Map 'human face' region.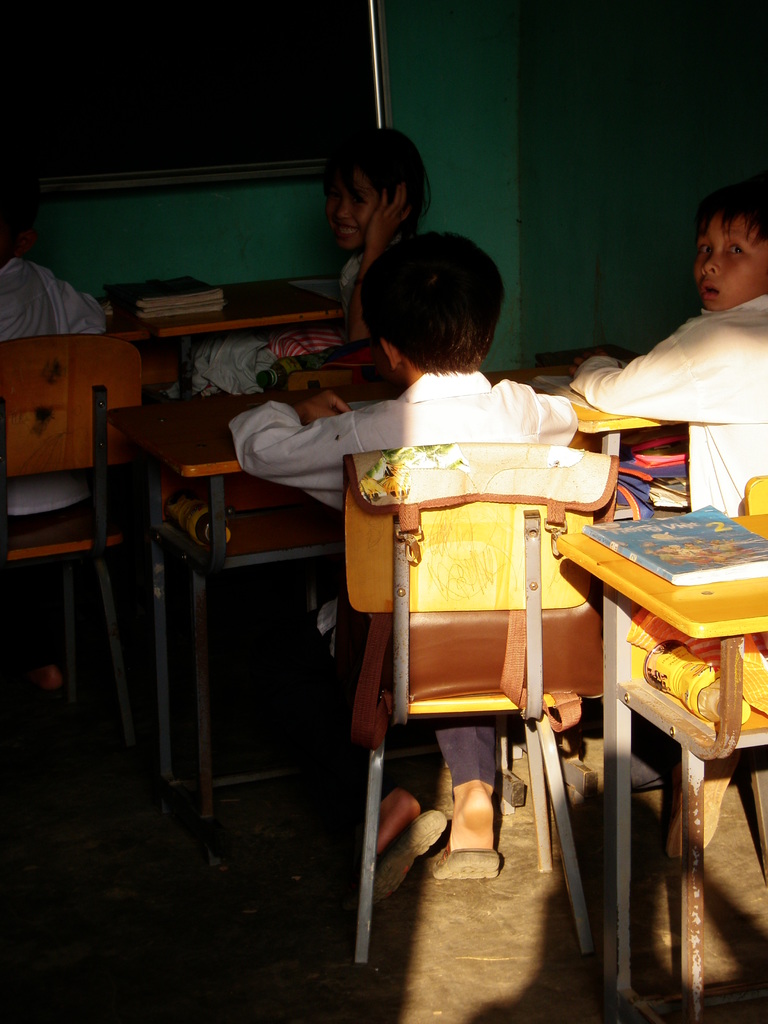
Mapped to box(691, 211, 767, 310).
